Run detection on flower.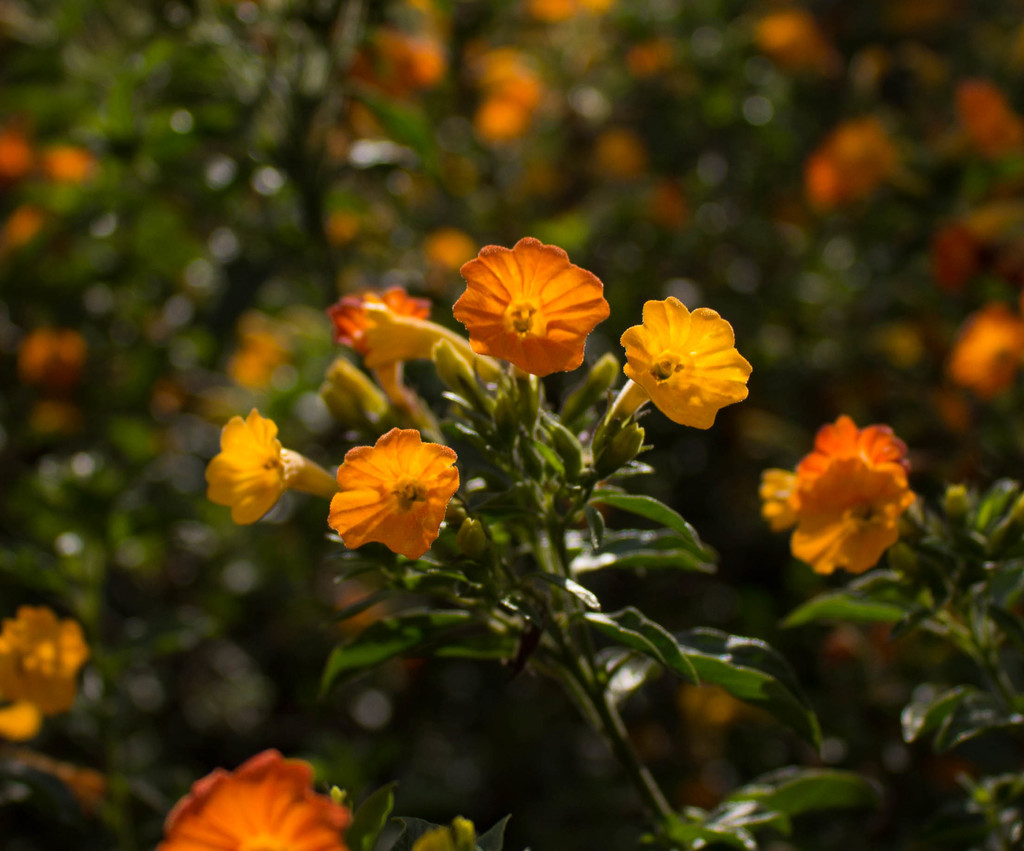
Result: 0,608,87,745.
